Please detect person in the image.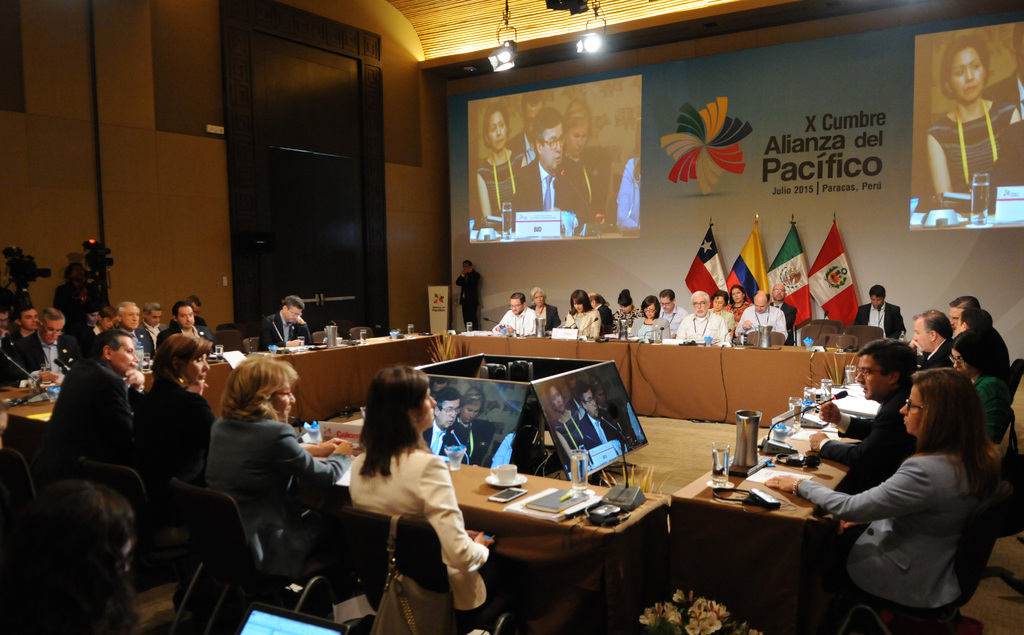
detection(136, 327, 218, 499).
